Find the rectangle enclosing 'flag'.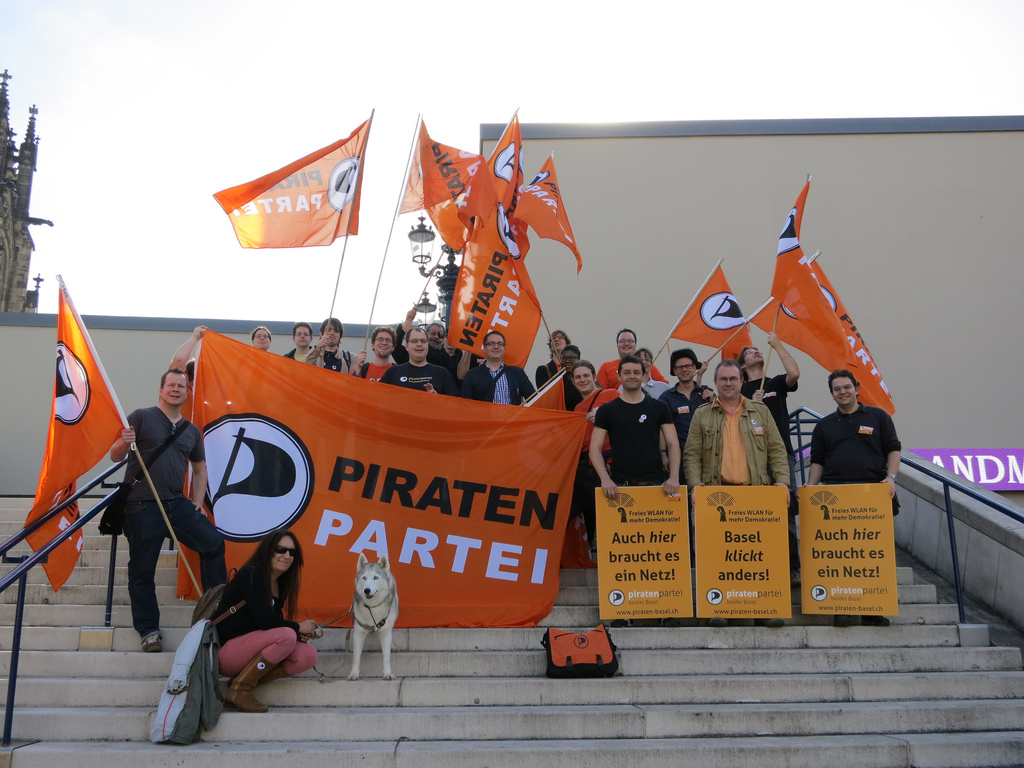
663,256,754,365.
